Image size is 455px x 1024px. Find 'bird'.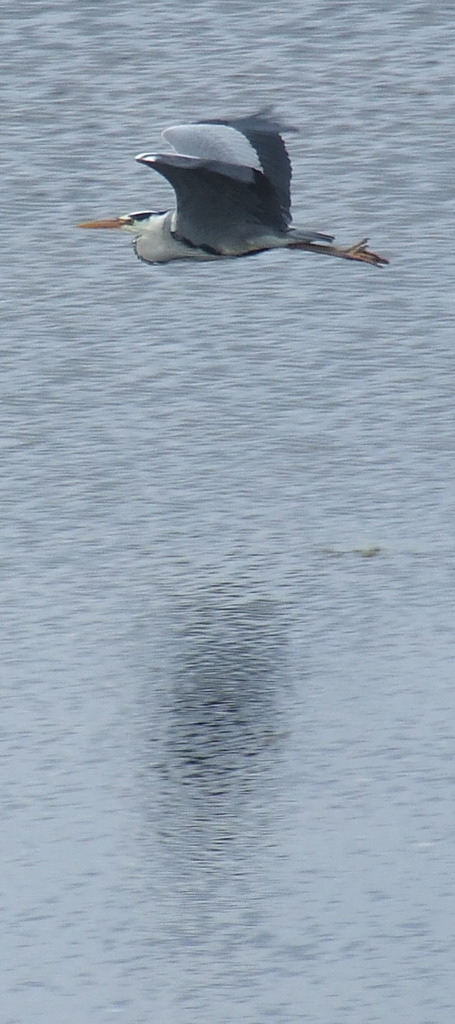
(96,114,392,262).
